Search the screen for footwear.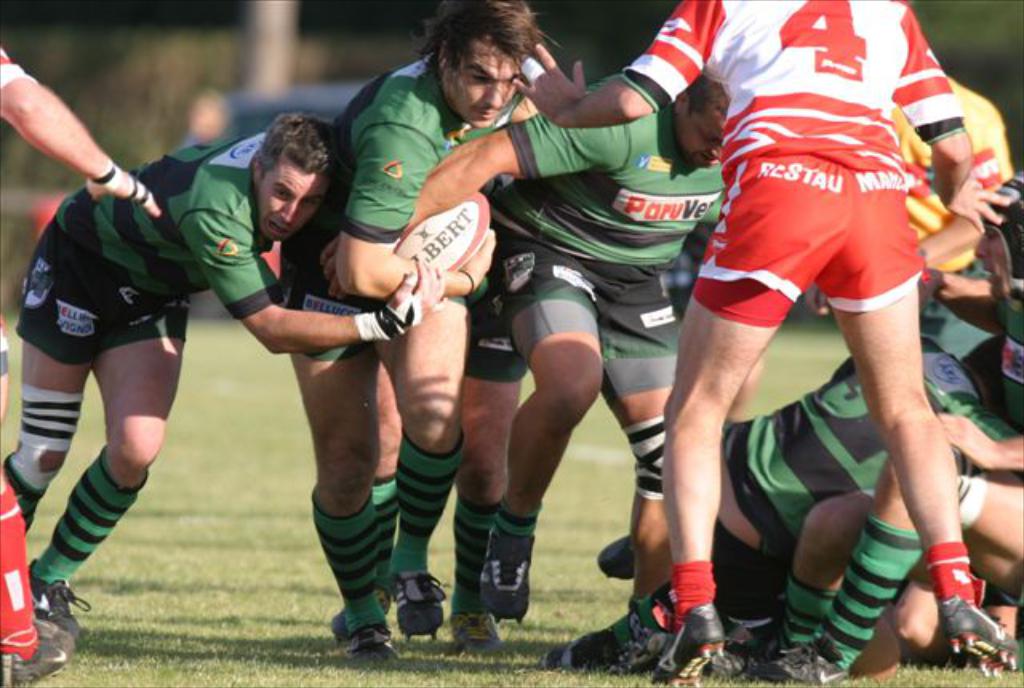
Found at rect(934, 581, 1003, 675).
